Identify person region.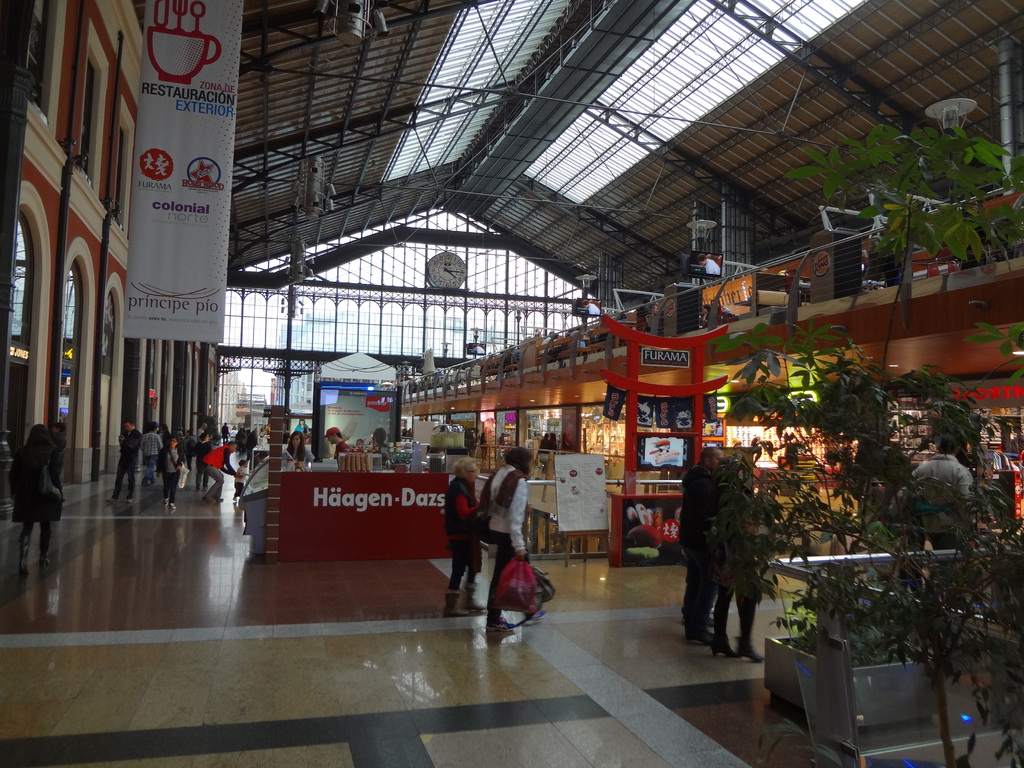
Region: (901, 428, 976, 508).
